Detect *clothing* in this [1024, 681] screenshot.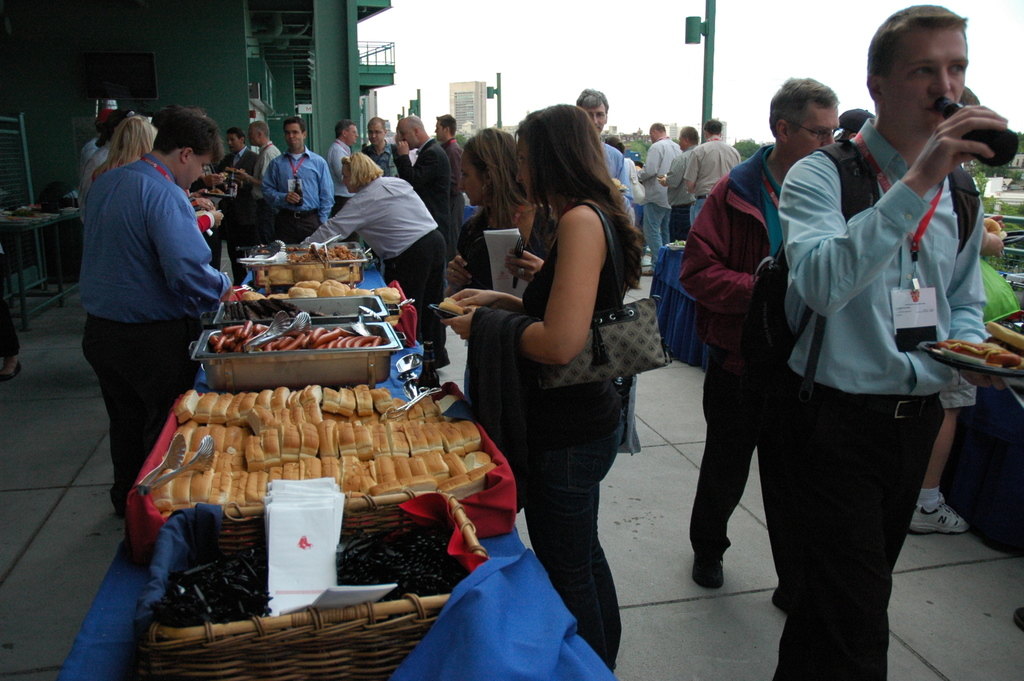
Detection: select_region(765, 393, 947, 680).
